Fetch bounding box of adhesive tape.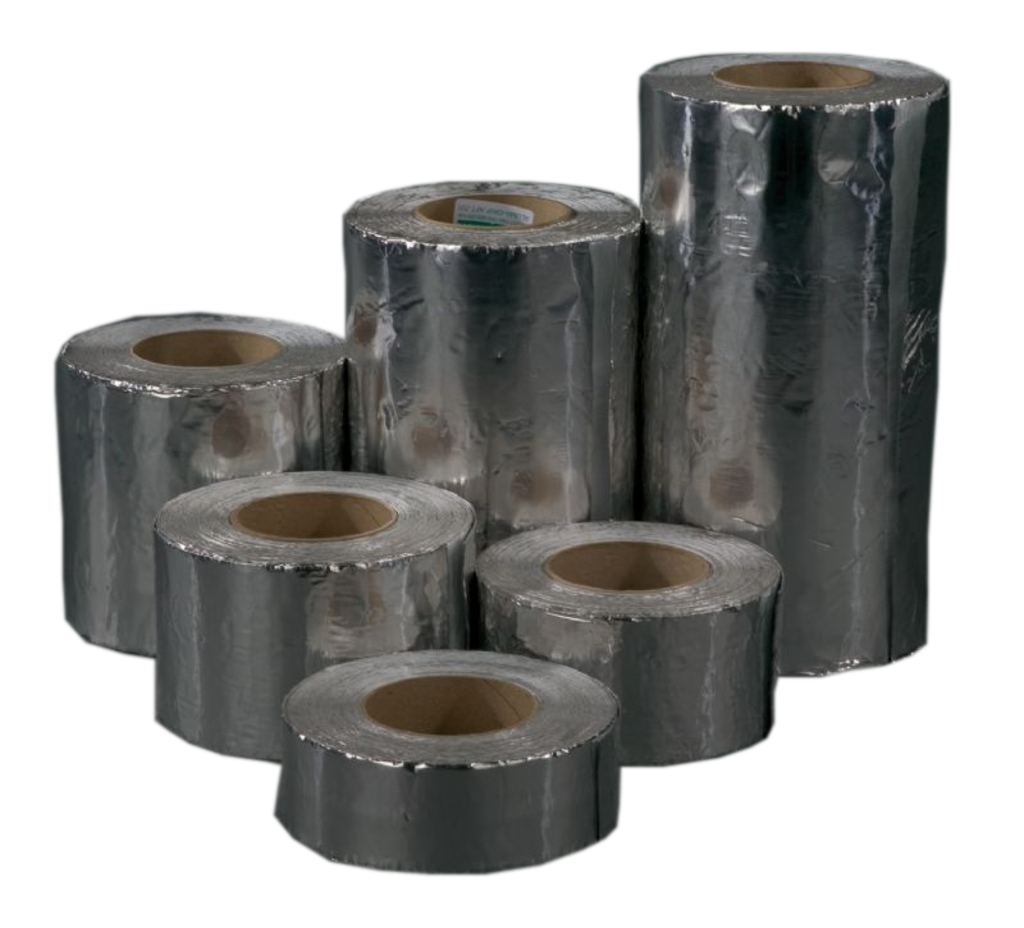
Bbox: {"x1": 51, "y1": 303, "x2": 352, "y2": 646}.
